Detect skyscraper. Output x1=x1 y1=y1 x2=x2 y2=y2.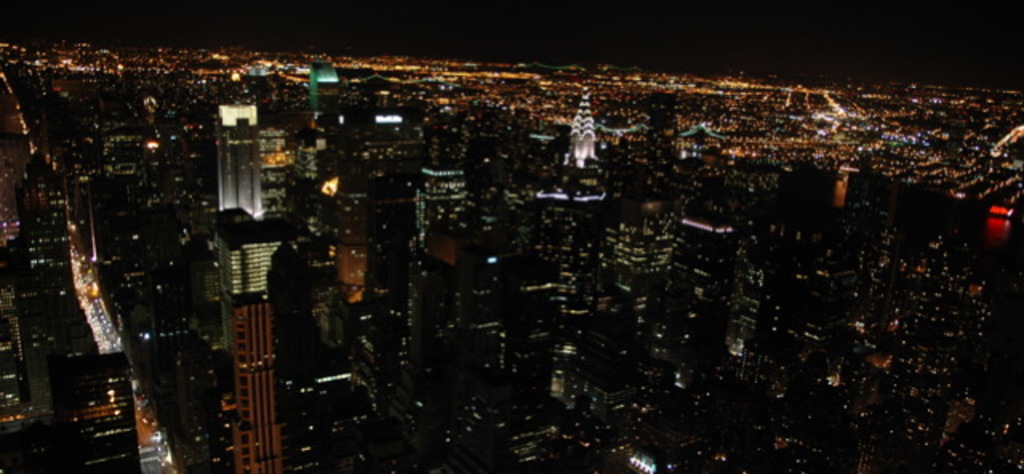
x1=557 y1=86 x2=597 y2=205.
